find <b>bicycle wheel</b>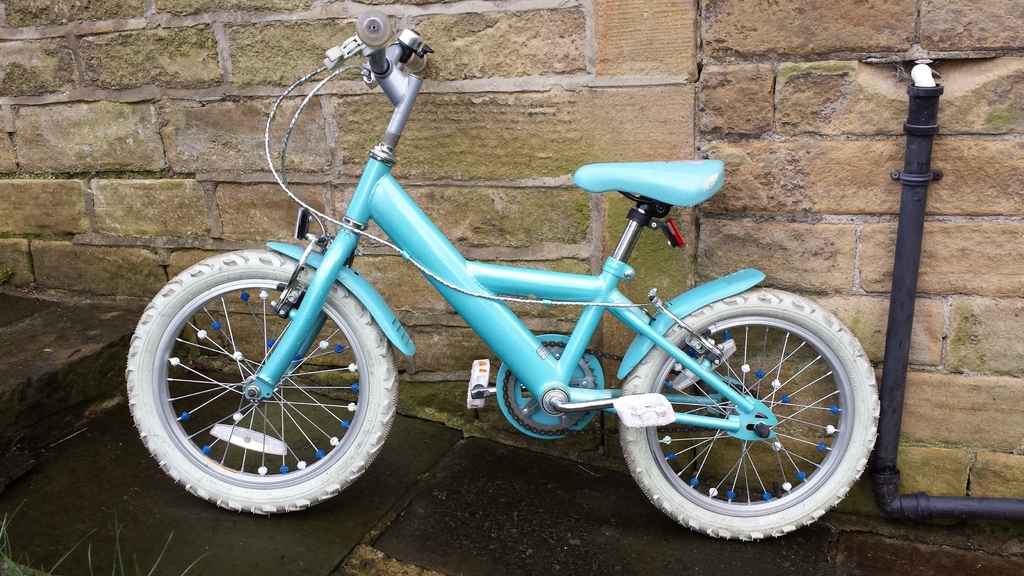
<region>124, 244, 403, 515</region>
